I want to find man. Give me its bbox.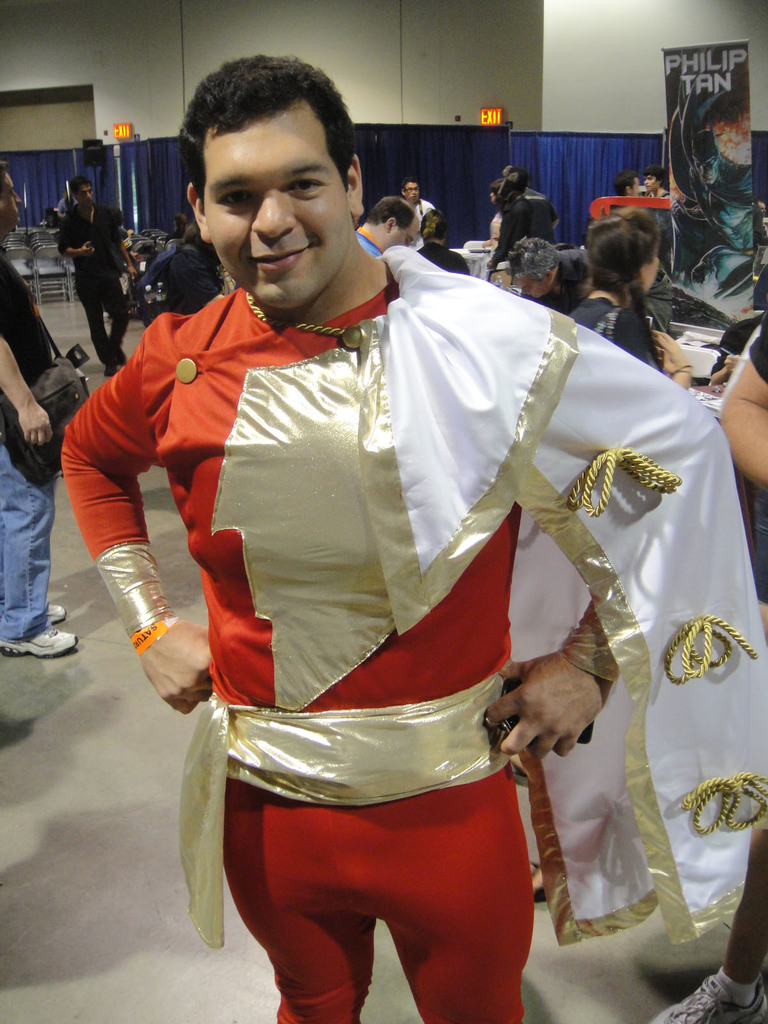
x1=651 y1=314 x2=767 y2=1023.
